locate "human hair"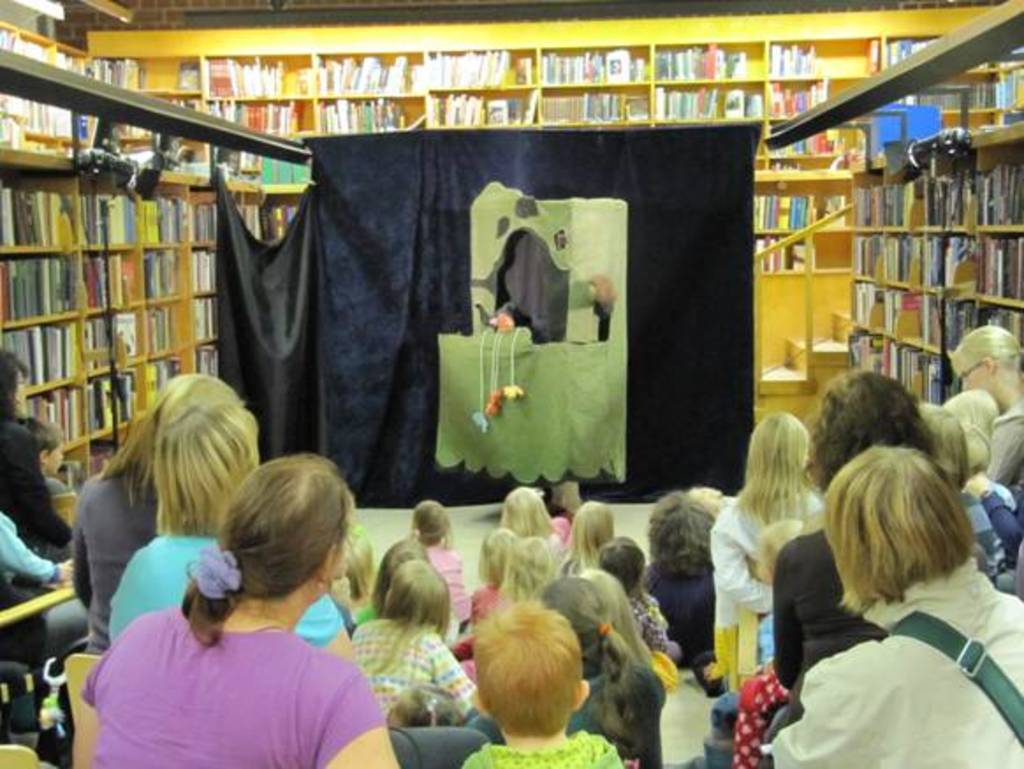
box(734, 406, 808, 530)
